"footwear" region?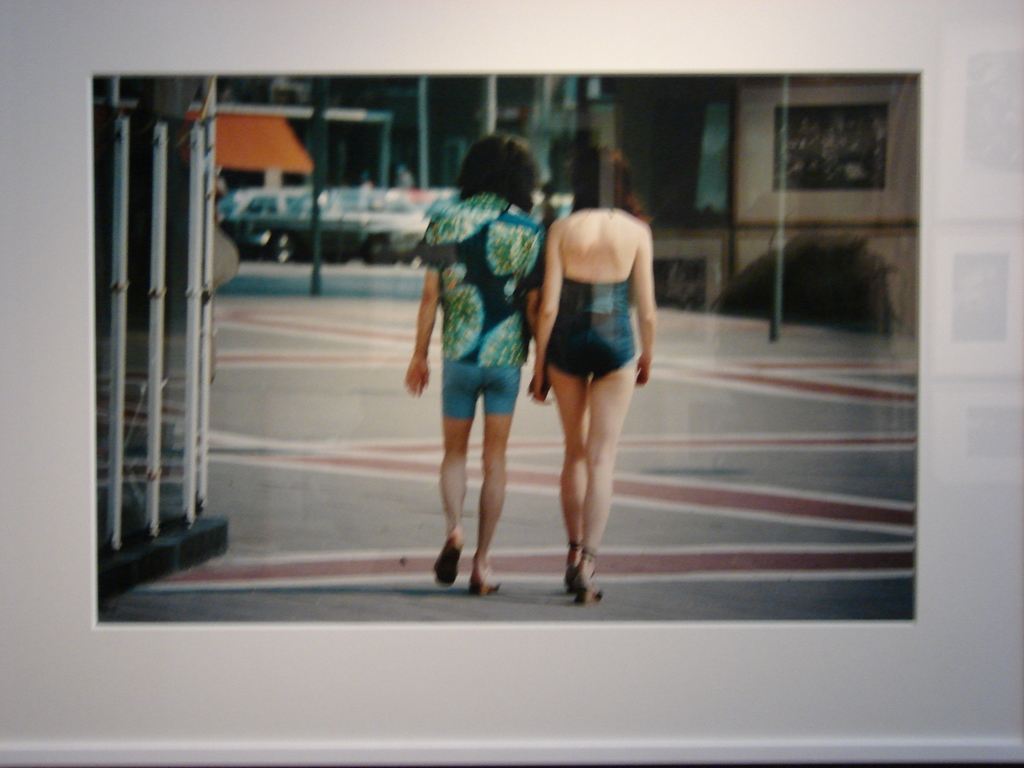
BBox(431, 525, 462, 585)
